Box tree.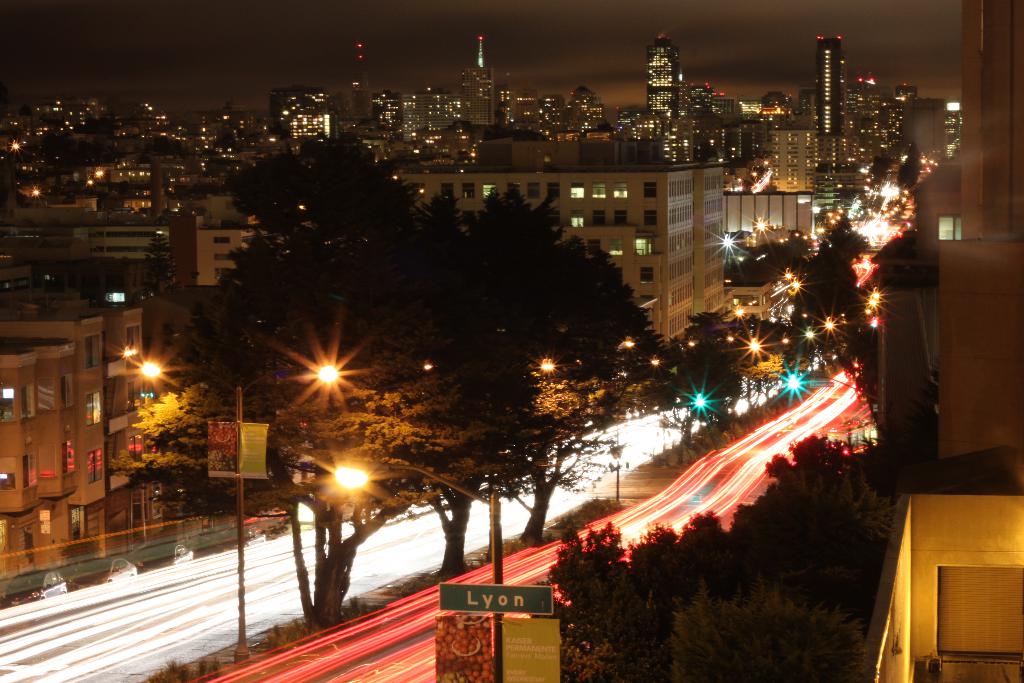
[678,310,780,411].
